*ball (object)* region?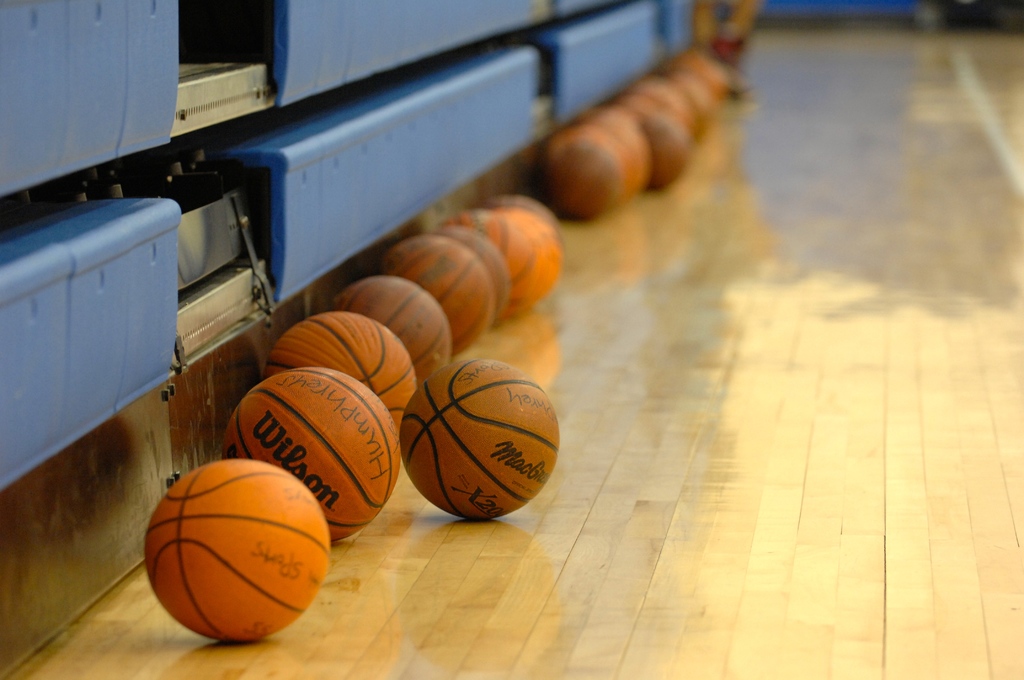
[214,369,404,547]
